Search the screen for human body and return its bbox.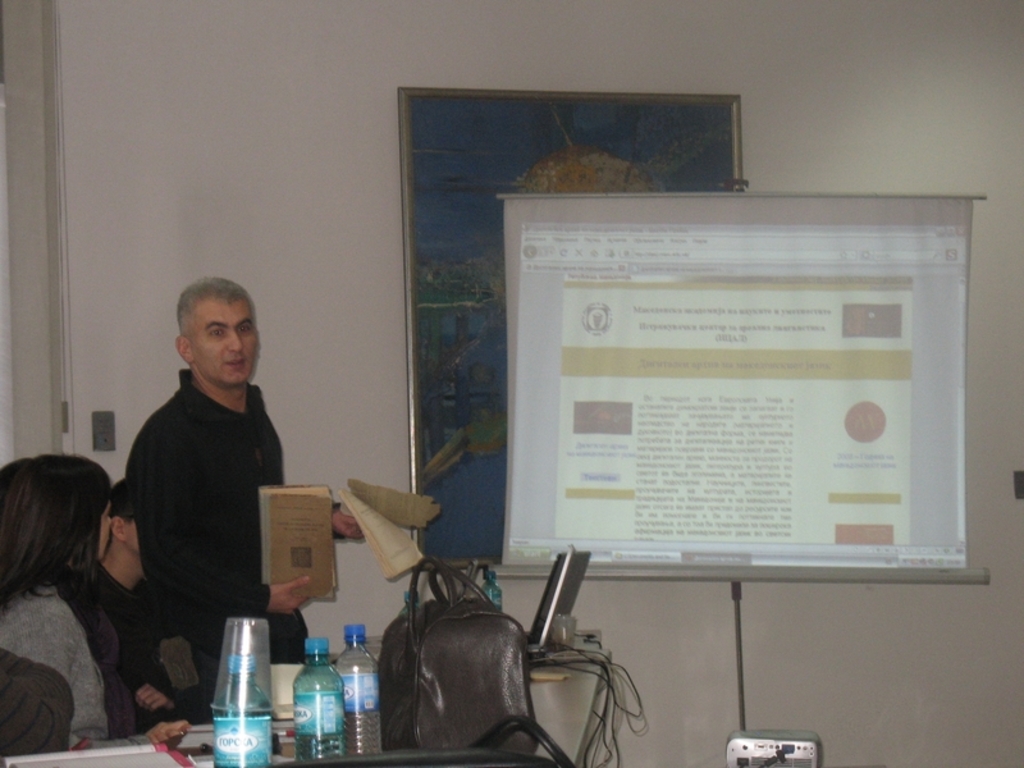
Found: box=[97, 567, 146, 726].
